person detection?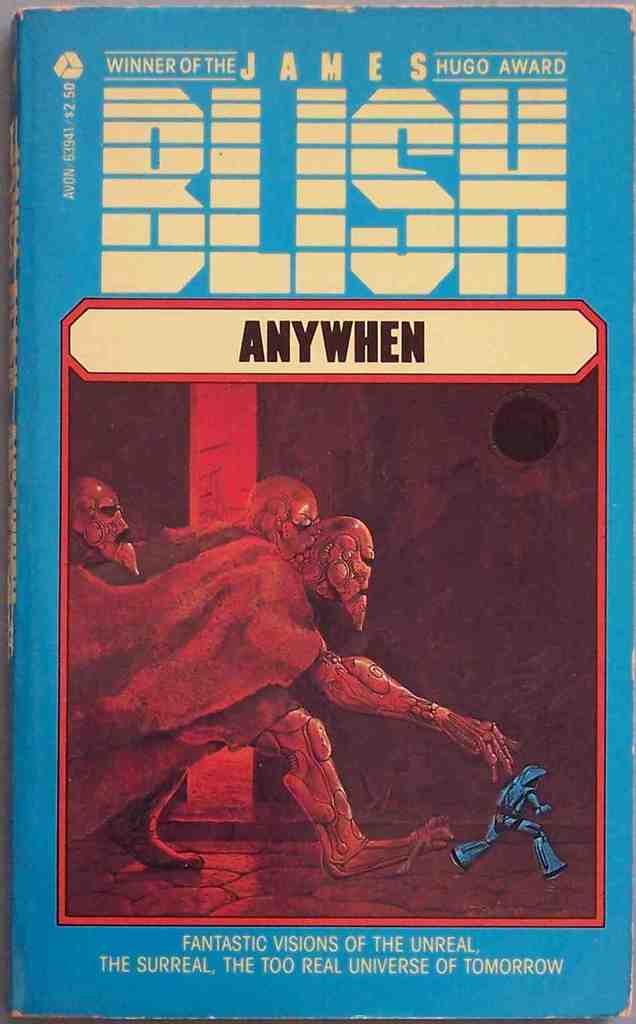
detection(65, 515, 524, 881)
